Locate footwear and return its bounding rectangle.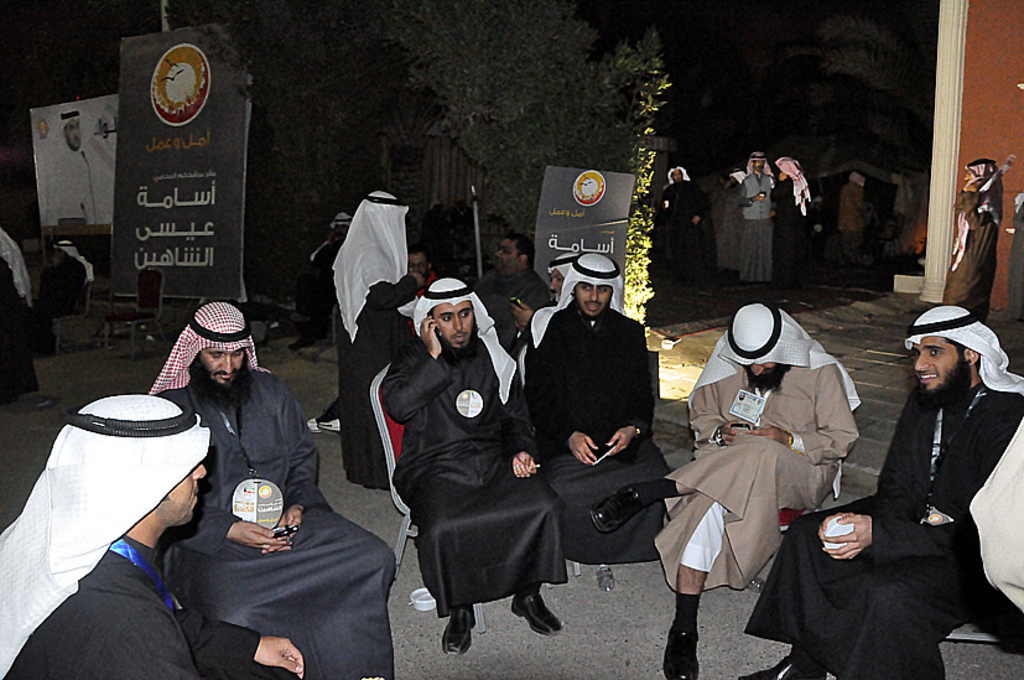
{"left": 738, "top": 652, "right": 826, "bottom": 679}.
